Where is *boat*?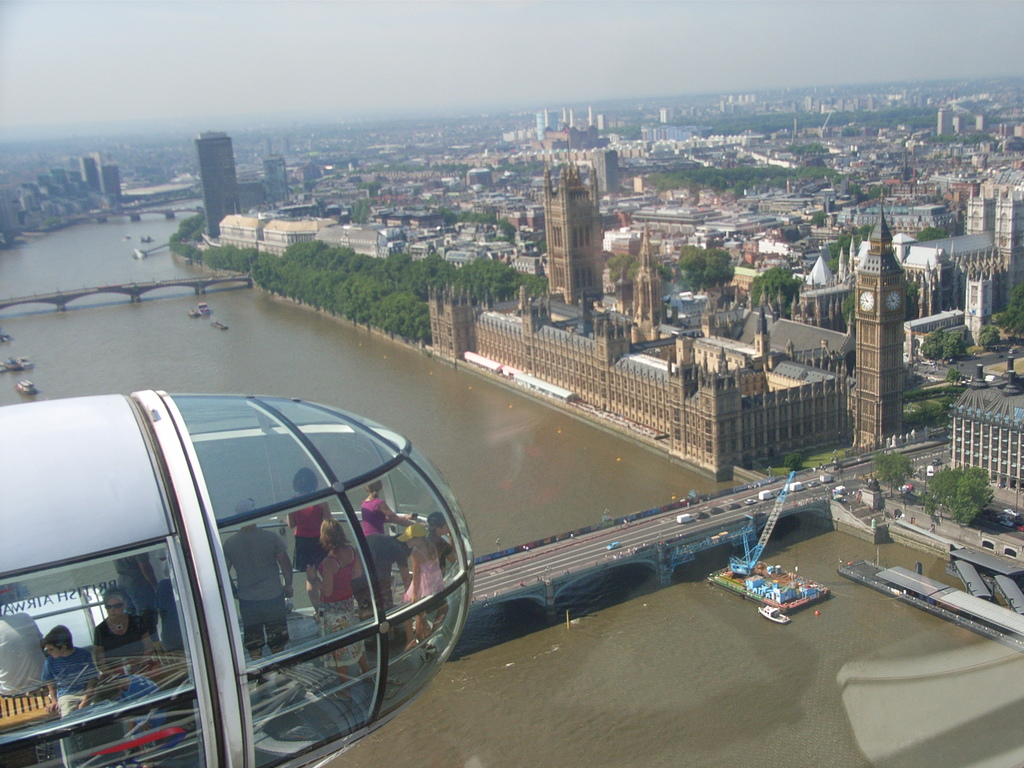
BBox(18, 382, 33, 394).
